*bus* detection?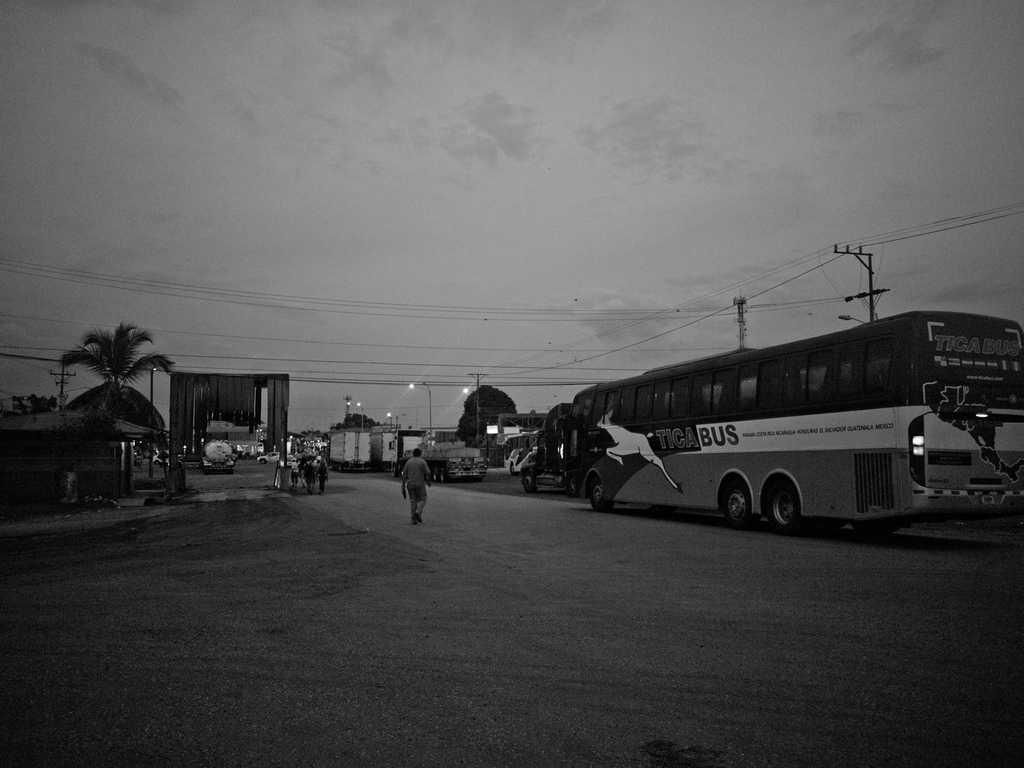
548:308:1021:526
